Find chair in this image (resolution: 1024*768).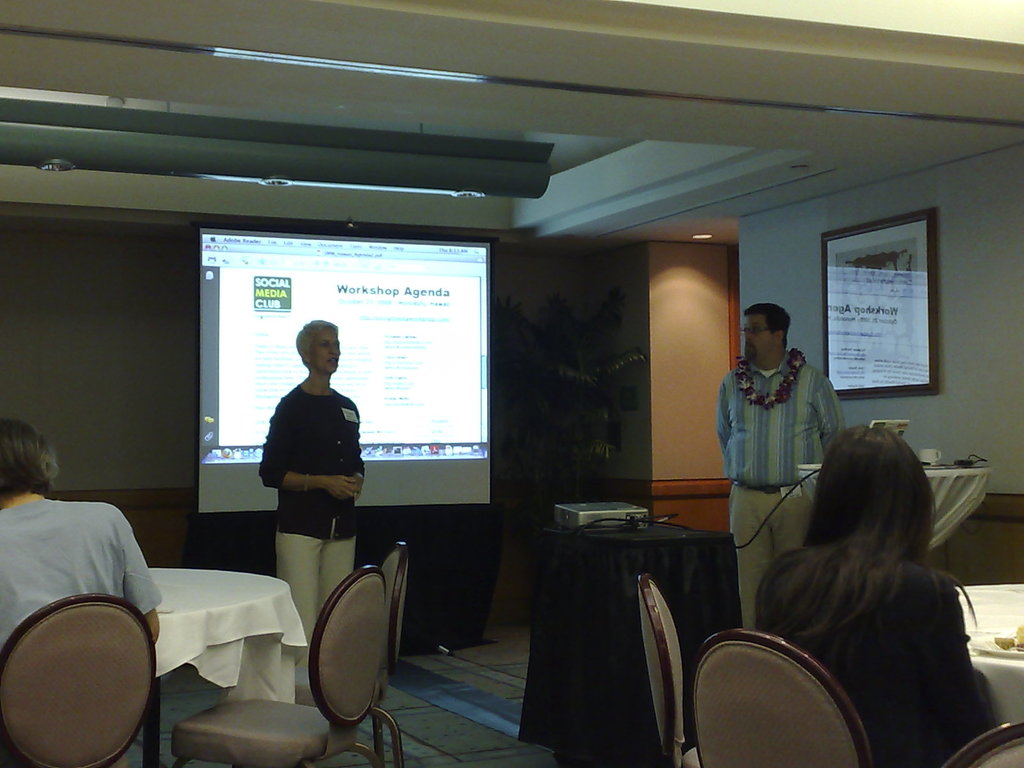
{"left": 0, "top": 593, "right": 164, "bottom": 767}.
